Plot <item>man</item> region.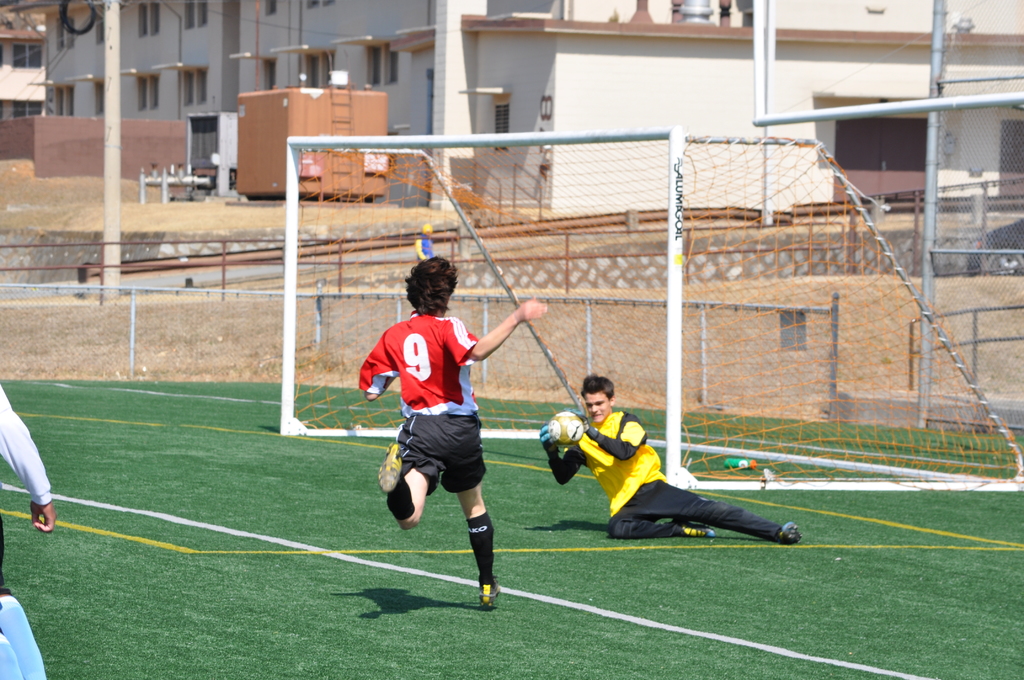
Plotted at (left=534, top=371, right=797, bottom=547).
